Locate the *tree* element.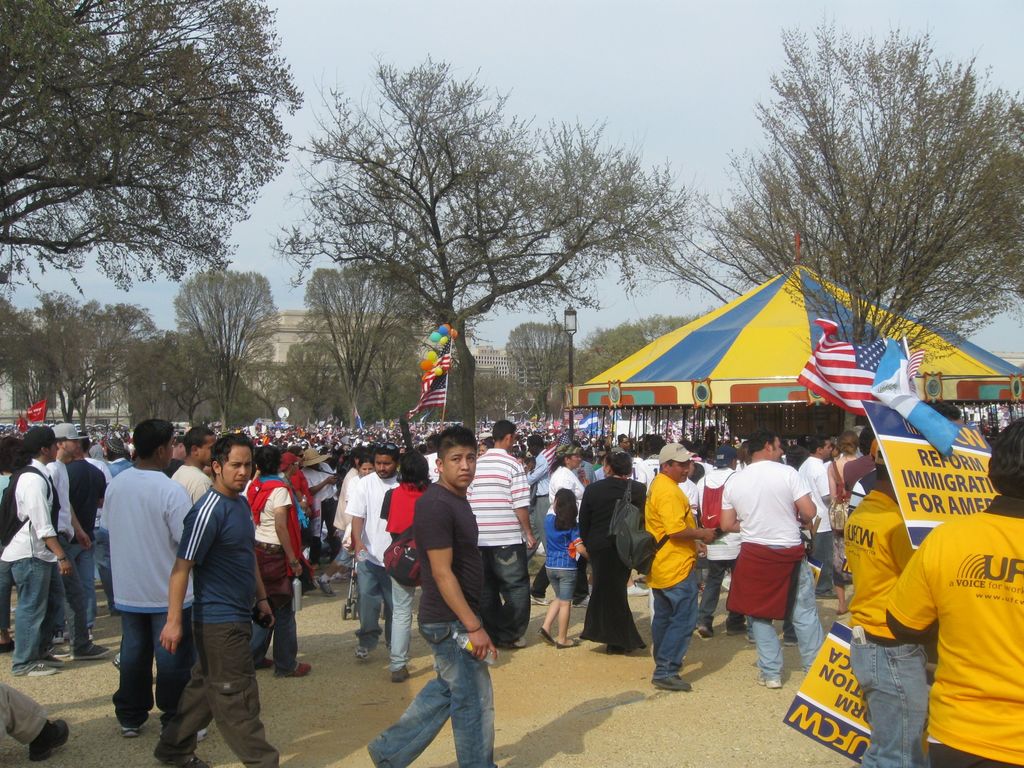
Element bbox: detection(0, 289, 95, 425).
